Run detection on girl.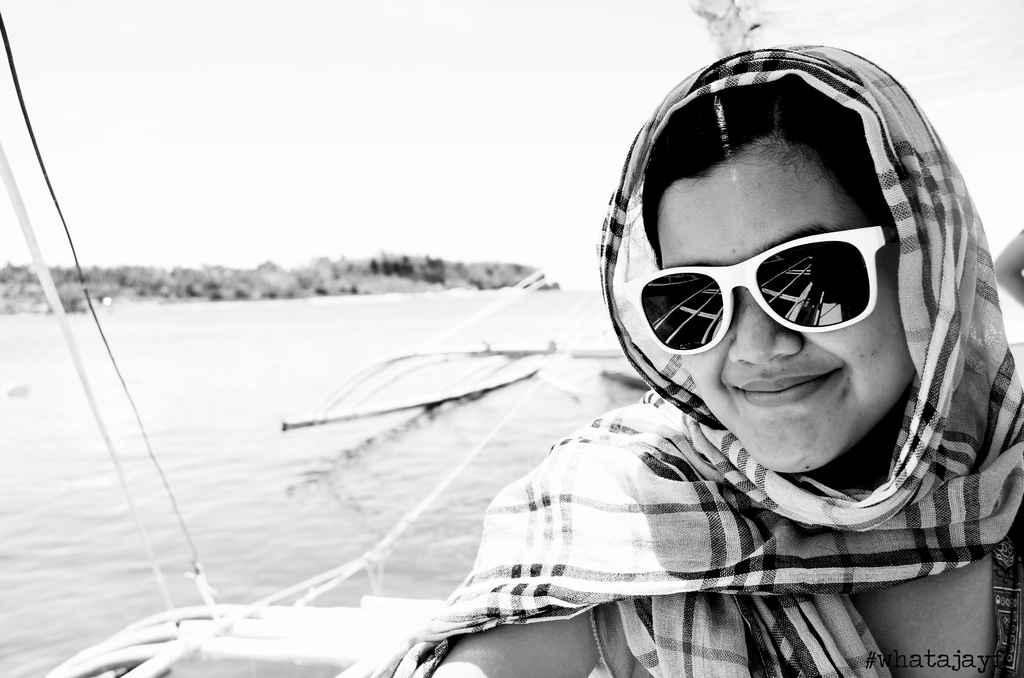
Result: <region>387, 45, 1023, 677</region>.
